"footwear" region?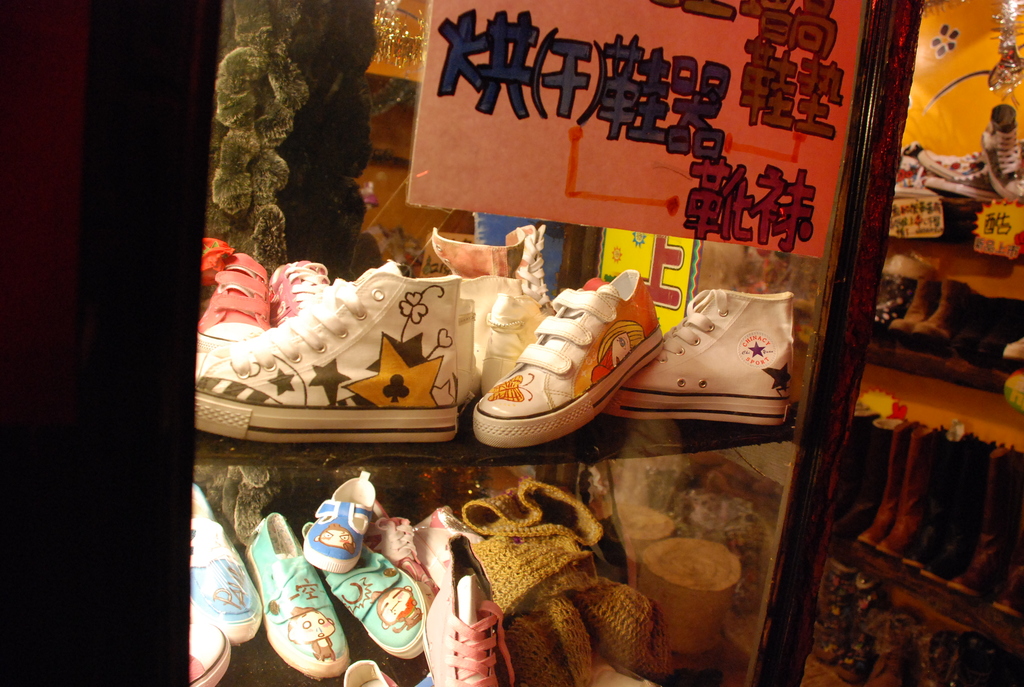
301, 471, 376, 570
